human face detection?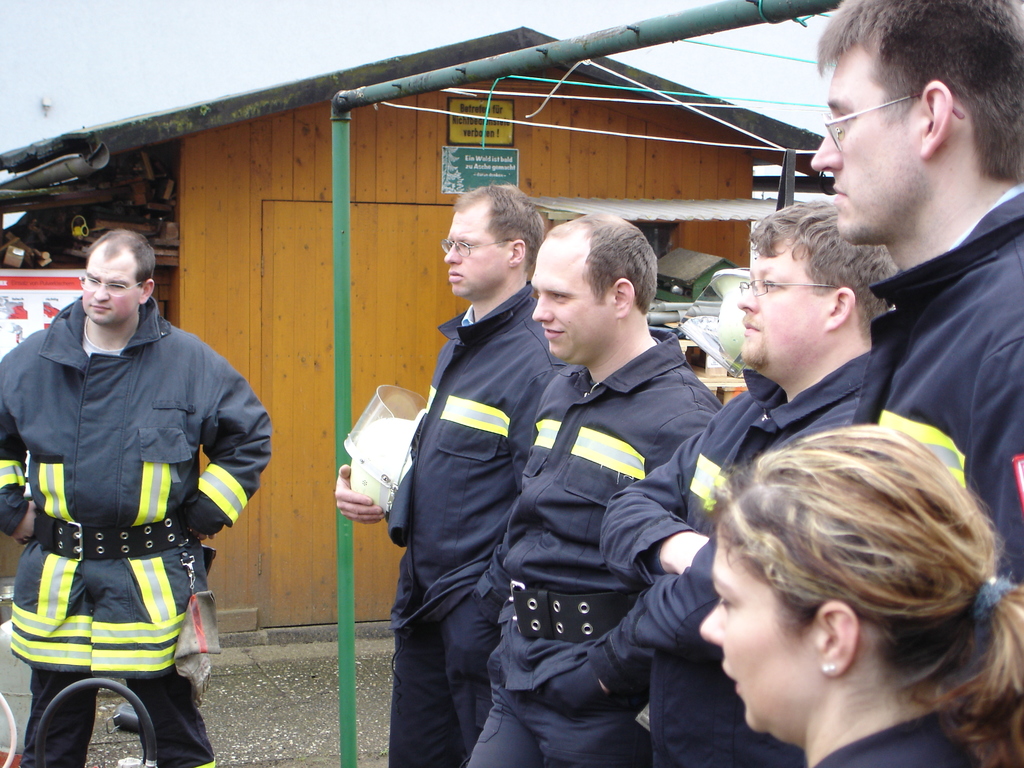
region(700, 531, 817, 732)
